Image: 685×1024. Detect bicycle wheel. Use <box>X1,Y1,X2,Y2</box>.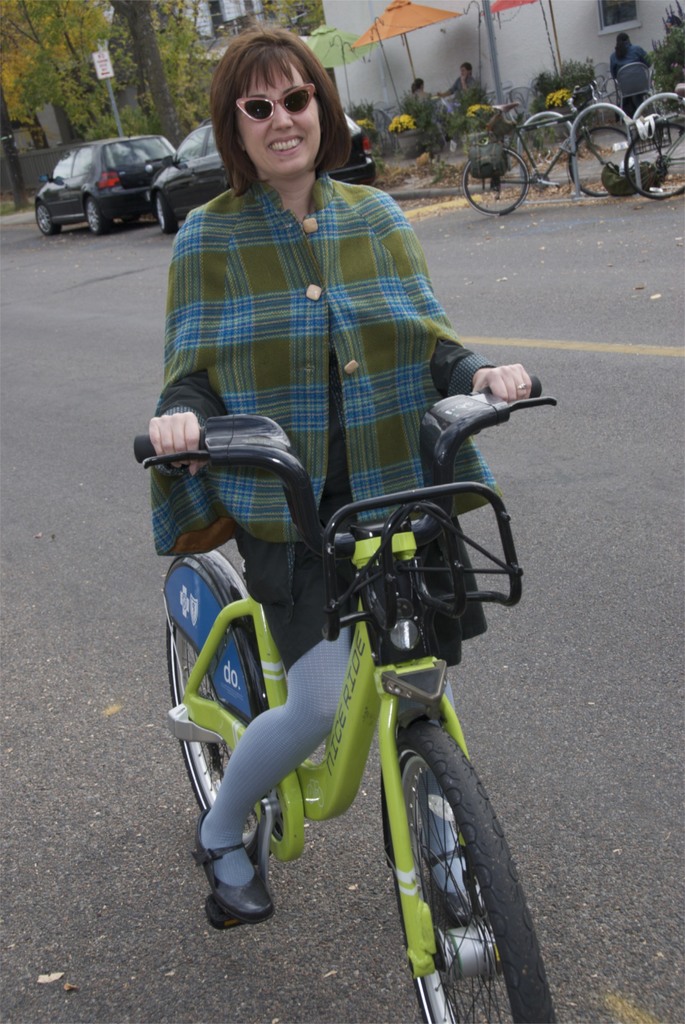
<box>378,710,558,1023</box>.
